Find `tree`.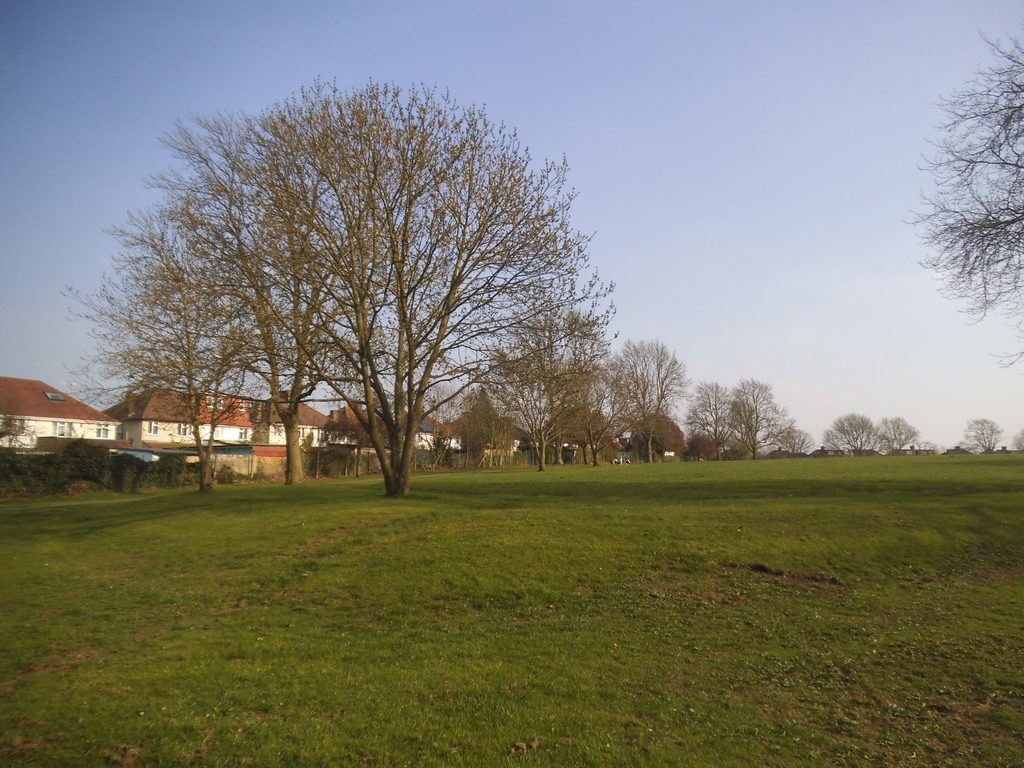
x1=902 y1=28 x2=1023 y2=379.
